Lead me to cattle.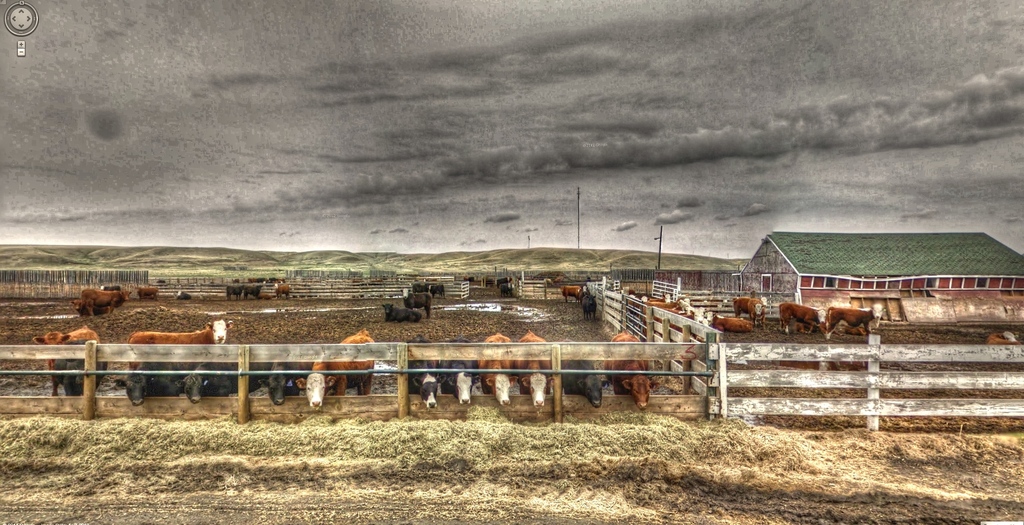
Lead to x1=555, y1=336, x2=607, y2=405.
